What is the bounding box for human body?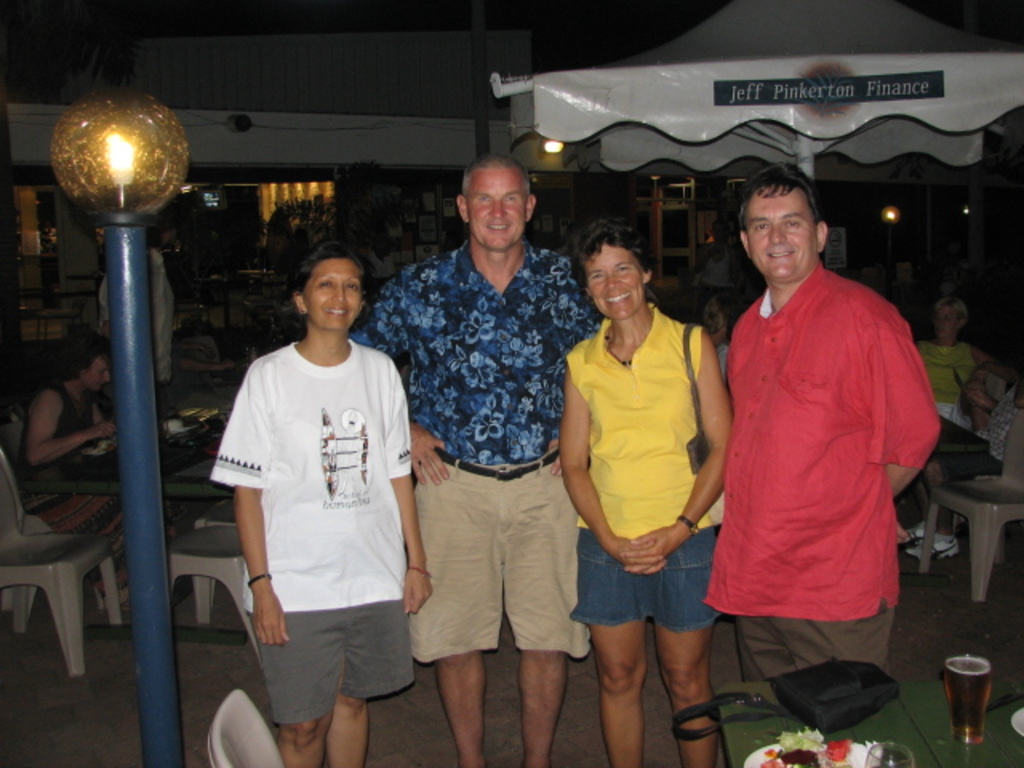
box(208, 331, 430, 762).
